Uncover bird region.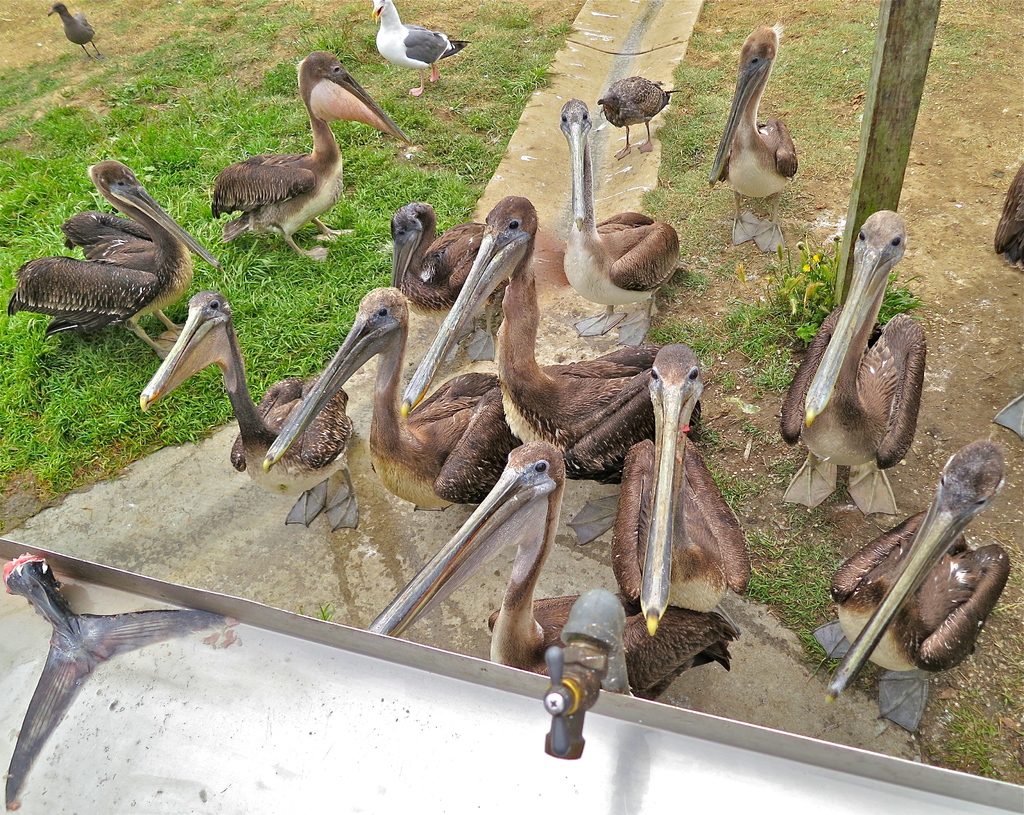
Uncovered: [42, 0, 108, 60].
